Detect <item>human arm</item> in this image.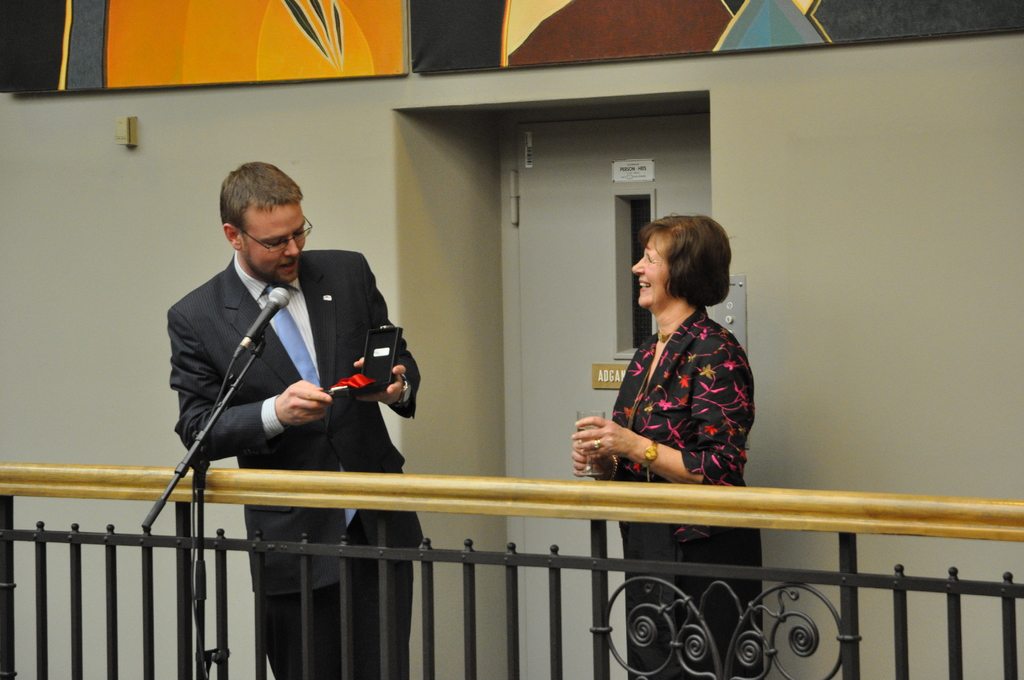
Detection: {"x1": 169, "y1": 303, "x2": 338, "y2": 458}.
